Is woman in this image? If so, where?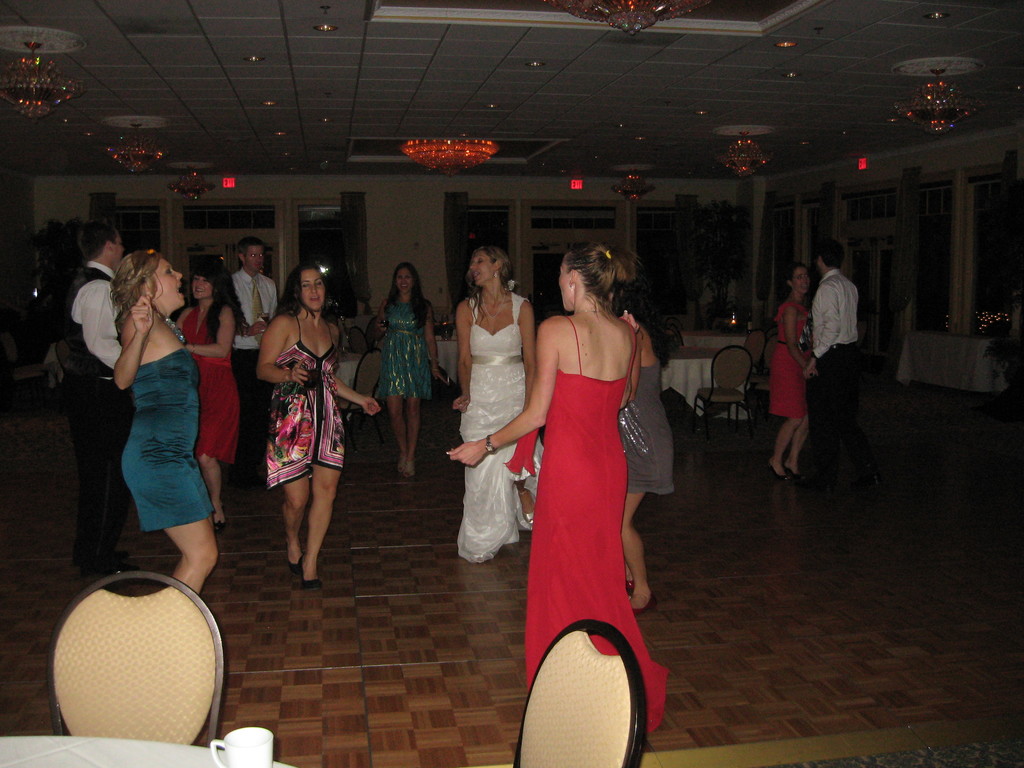
Yes, at <bbox>493, 213, 675, 736</bbox>.
